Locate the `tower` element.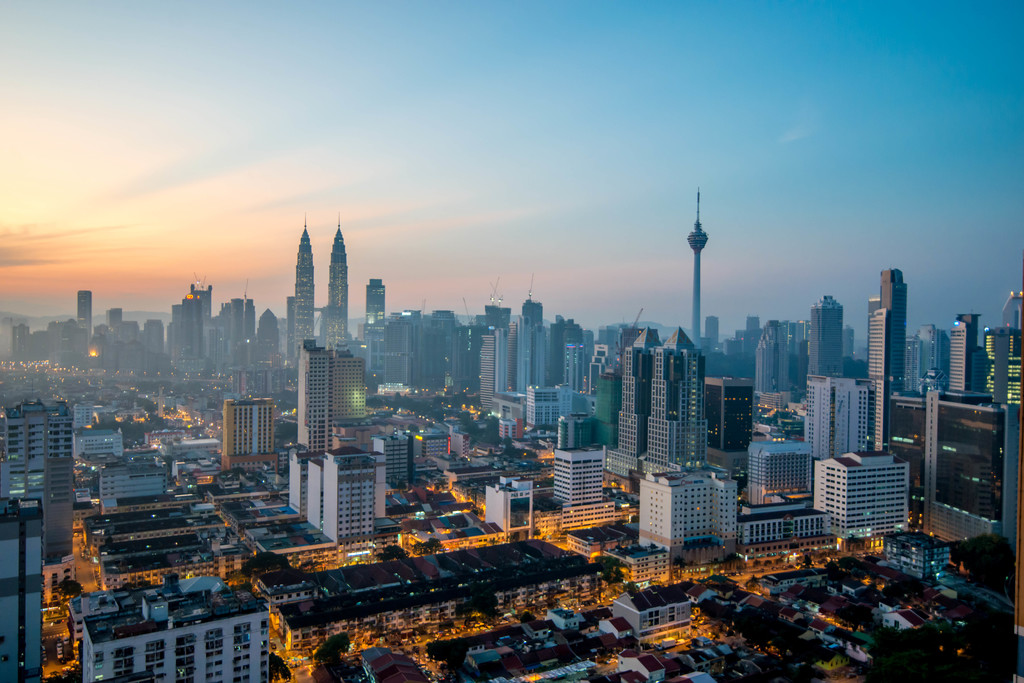
Element bbox: bbox(609, 328, 721, 487).
